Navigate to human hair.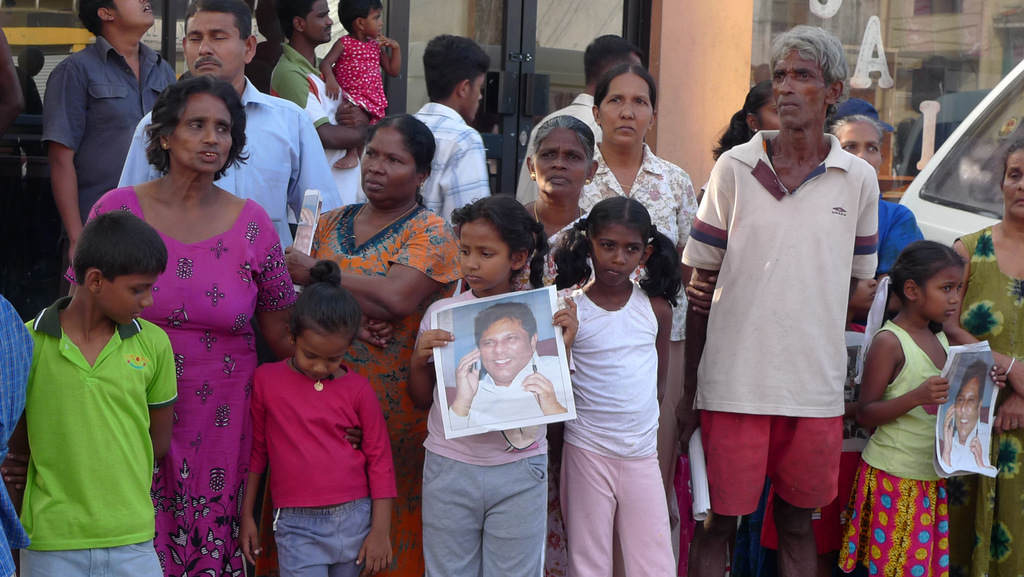
Navigation target: rect(991, 137, 1023, 193).
